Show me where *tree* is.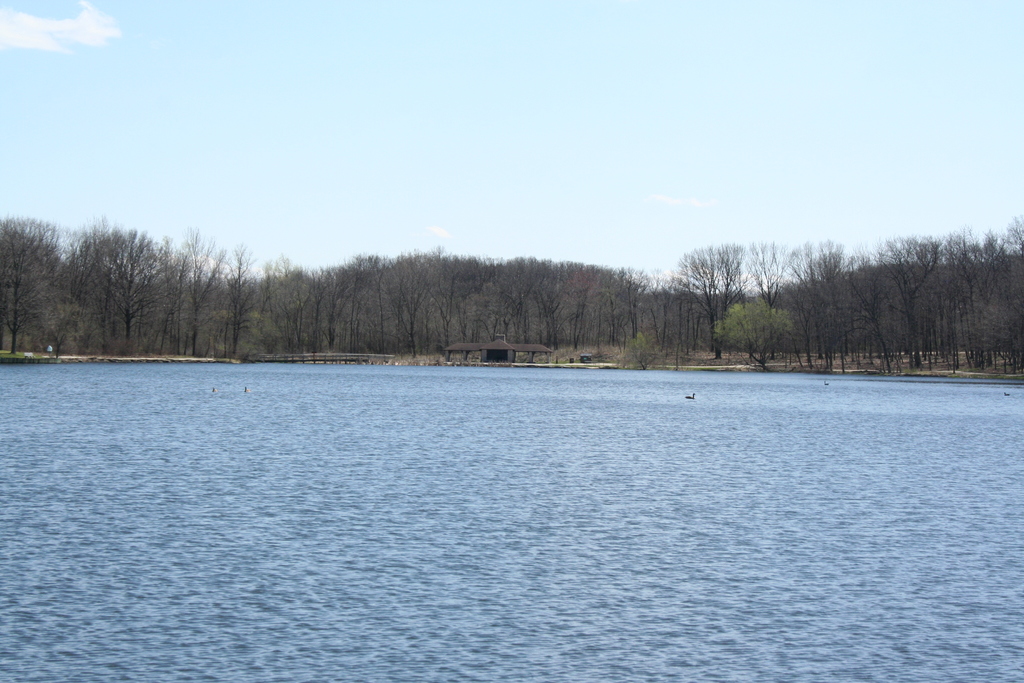
*tree* is at 165/227/228/362.
